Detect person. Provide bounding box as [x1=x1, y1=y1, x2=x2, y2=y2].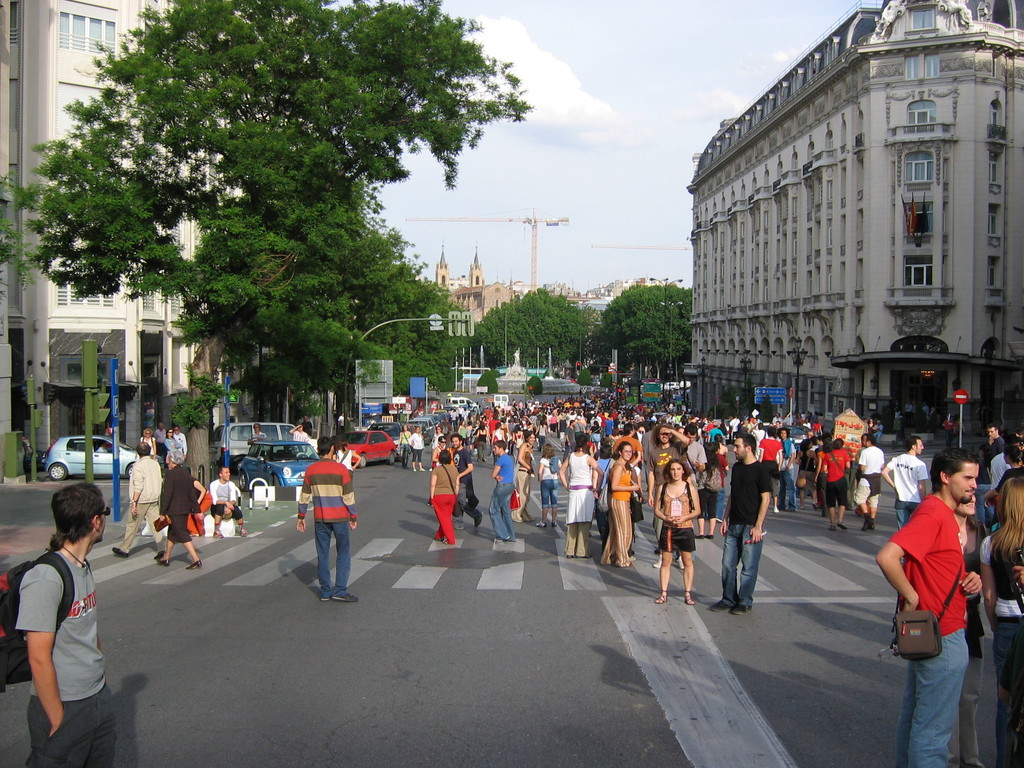
[x1=881, y1=441, x2=927, y2=529].
